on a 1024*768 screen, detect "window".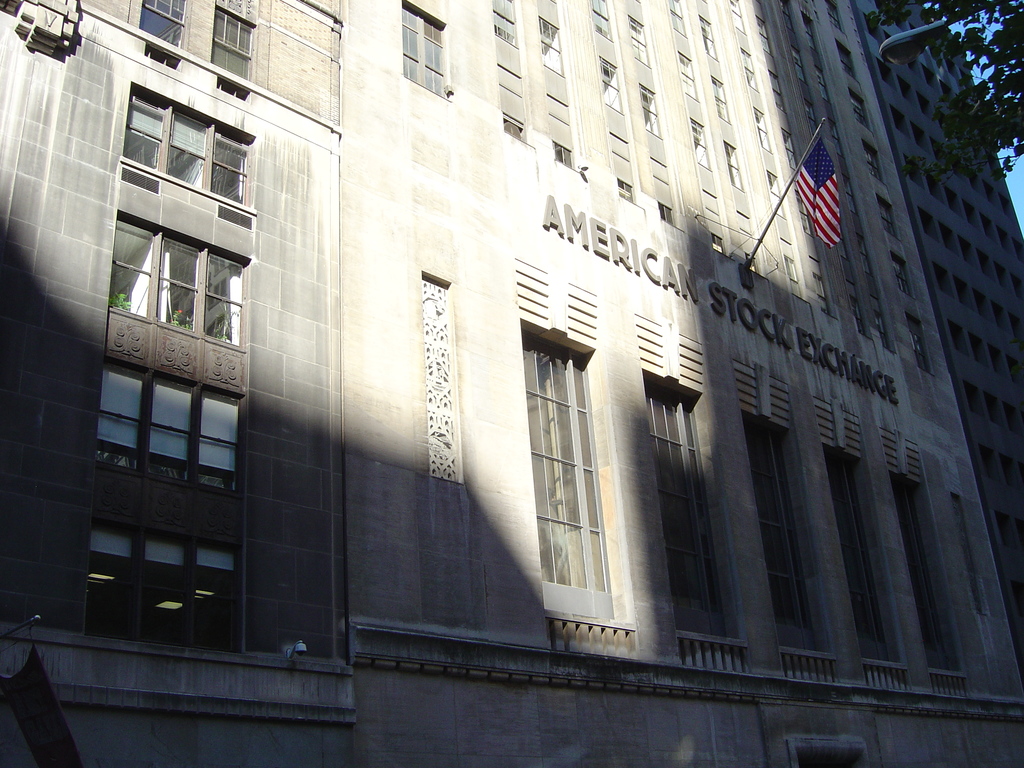
(x1=731, y1=0, x2=746, y2=31).
